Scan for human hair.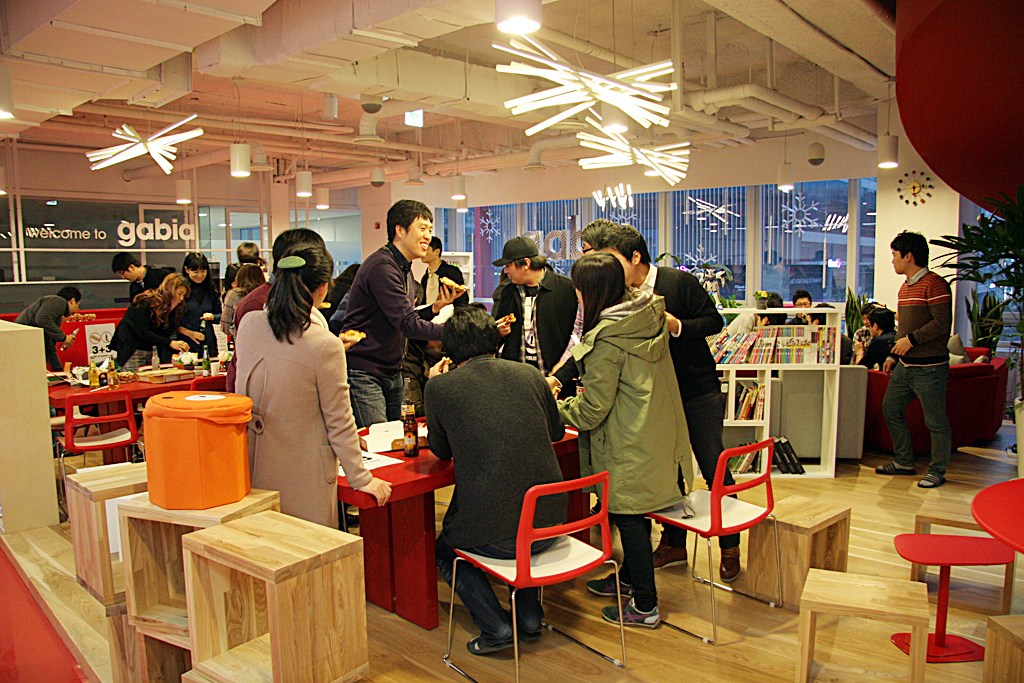
Scan result: <bbox>578, 216, 606, 245</bbox>.
